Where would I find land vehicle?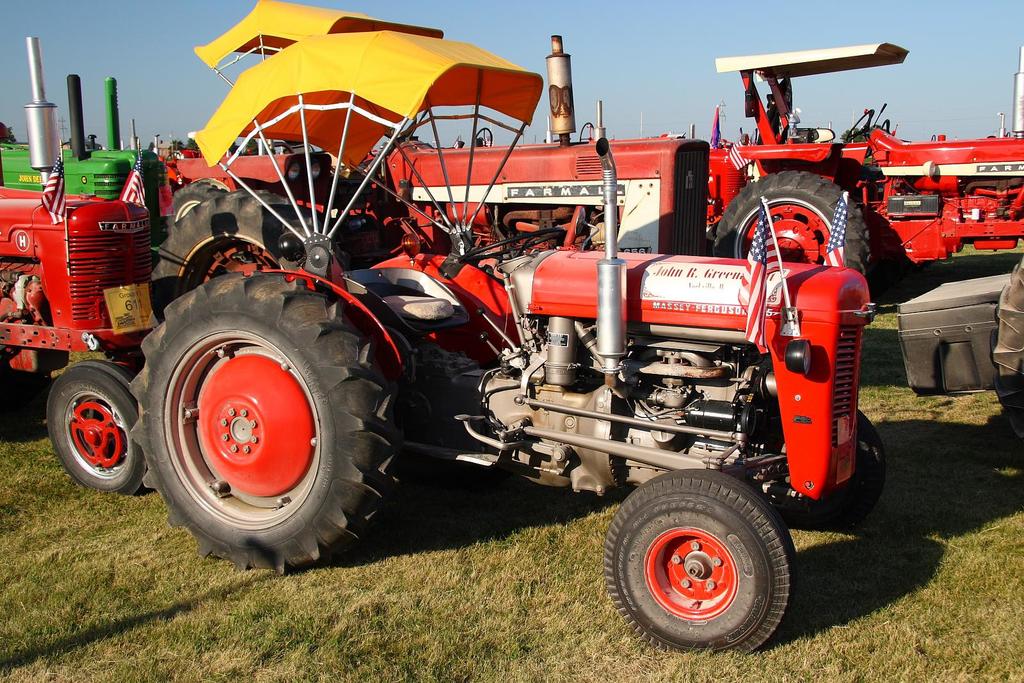
At box(709, 40, 1023, 281).
